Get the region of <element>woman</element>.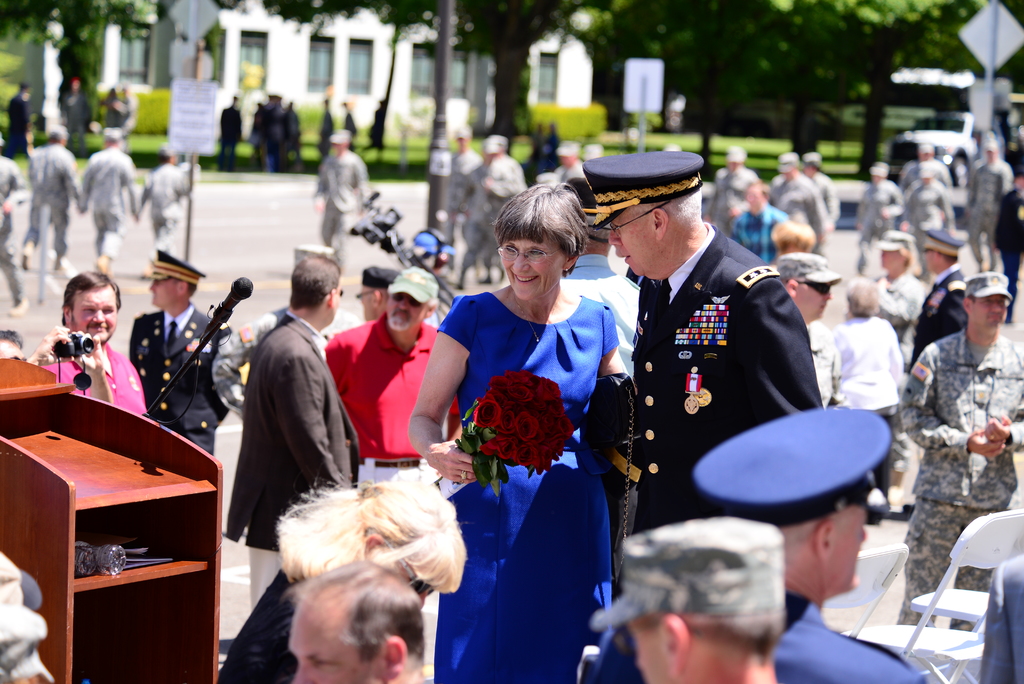
(413, 195, 621, 664).
